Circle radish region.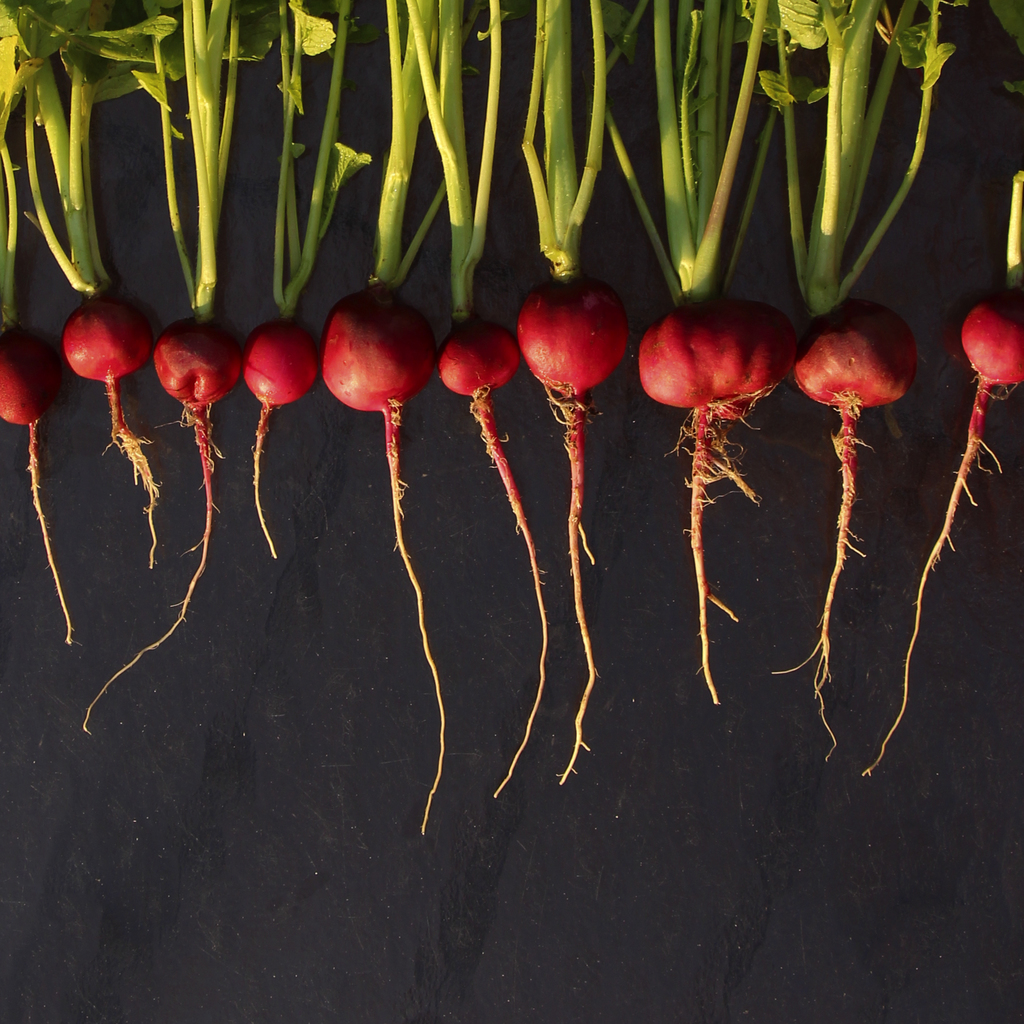
Region: <region>630, 0, 809, 709</region>.
